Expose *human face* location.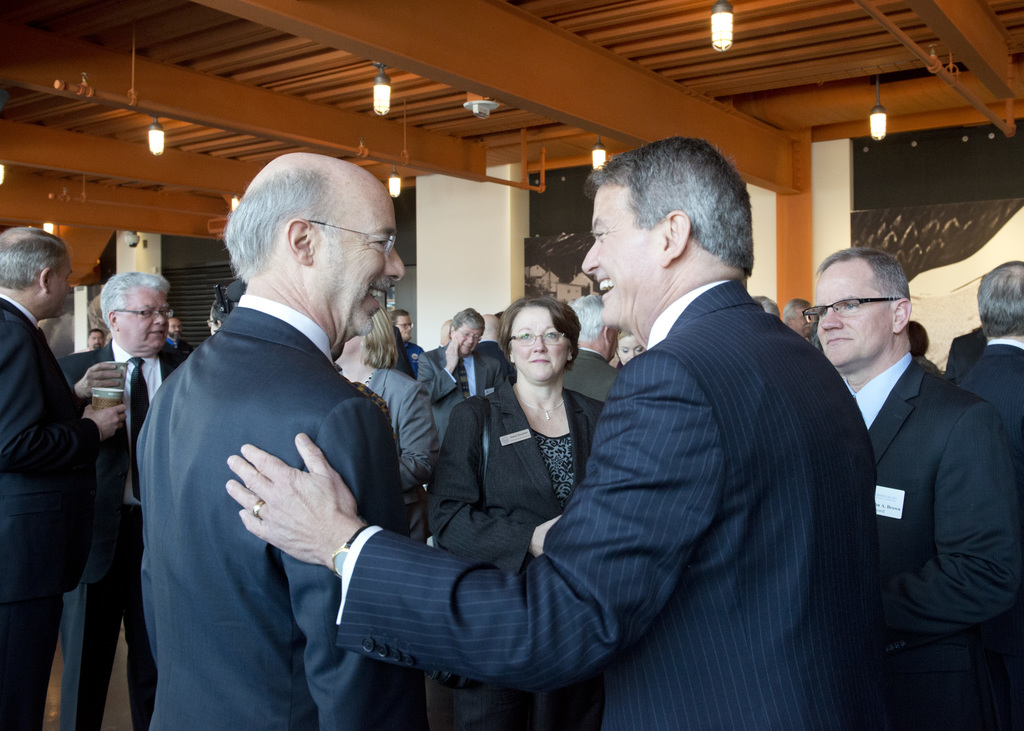
Exposed at 165 317 180 336.
